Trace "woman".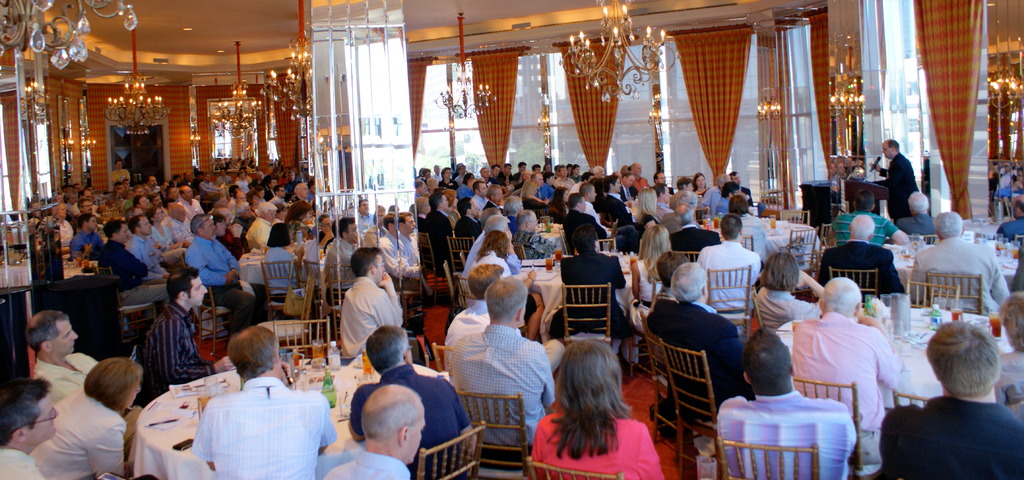
Traced to bbox=[532, 332, 661, 474].
